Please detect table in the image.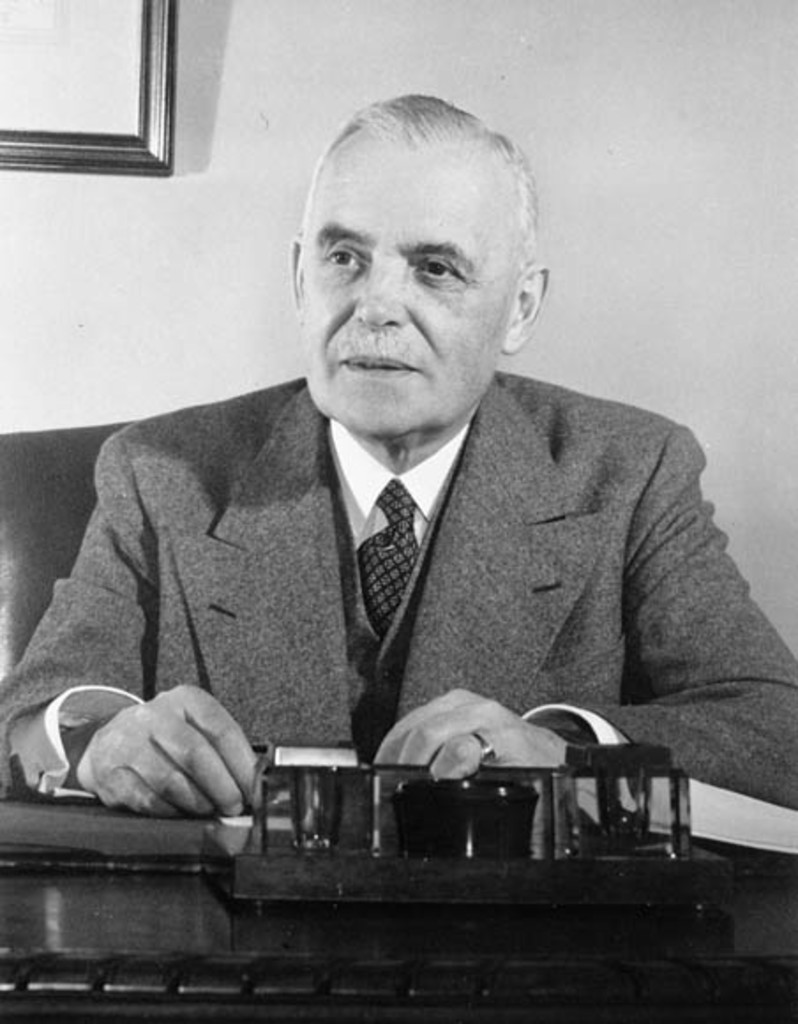
[0, 830, 796, 1022].
